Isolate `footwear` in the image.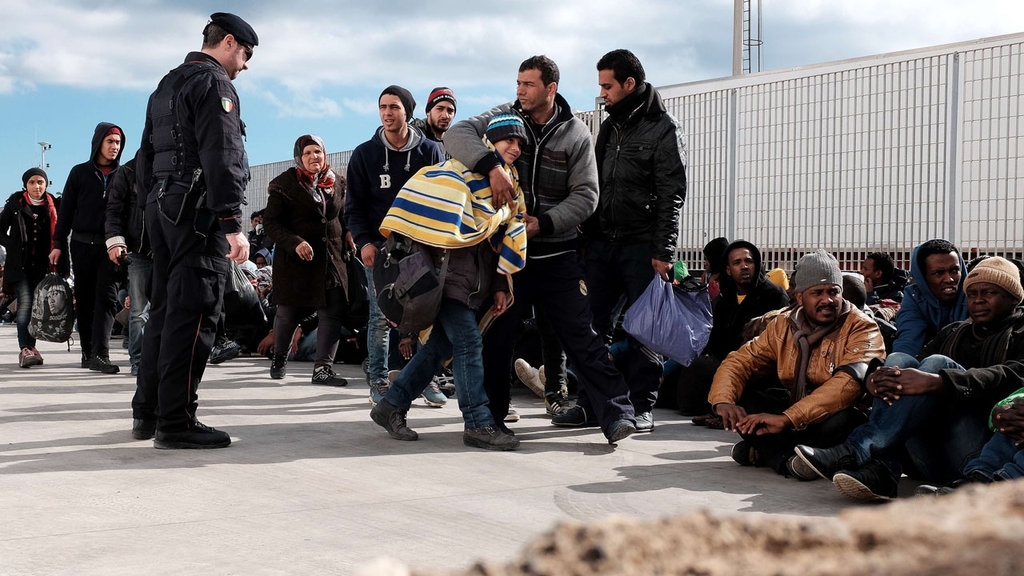
Isolated region: detection(510, 356, 542, 398).
